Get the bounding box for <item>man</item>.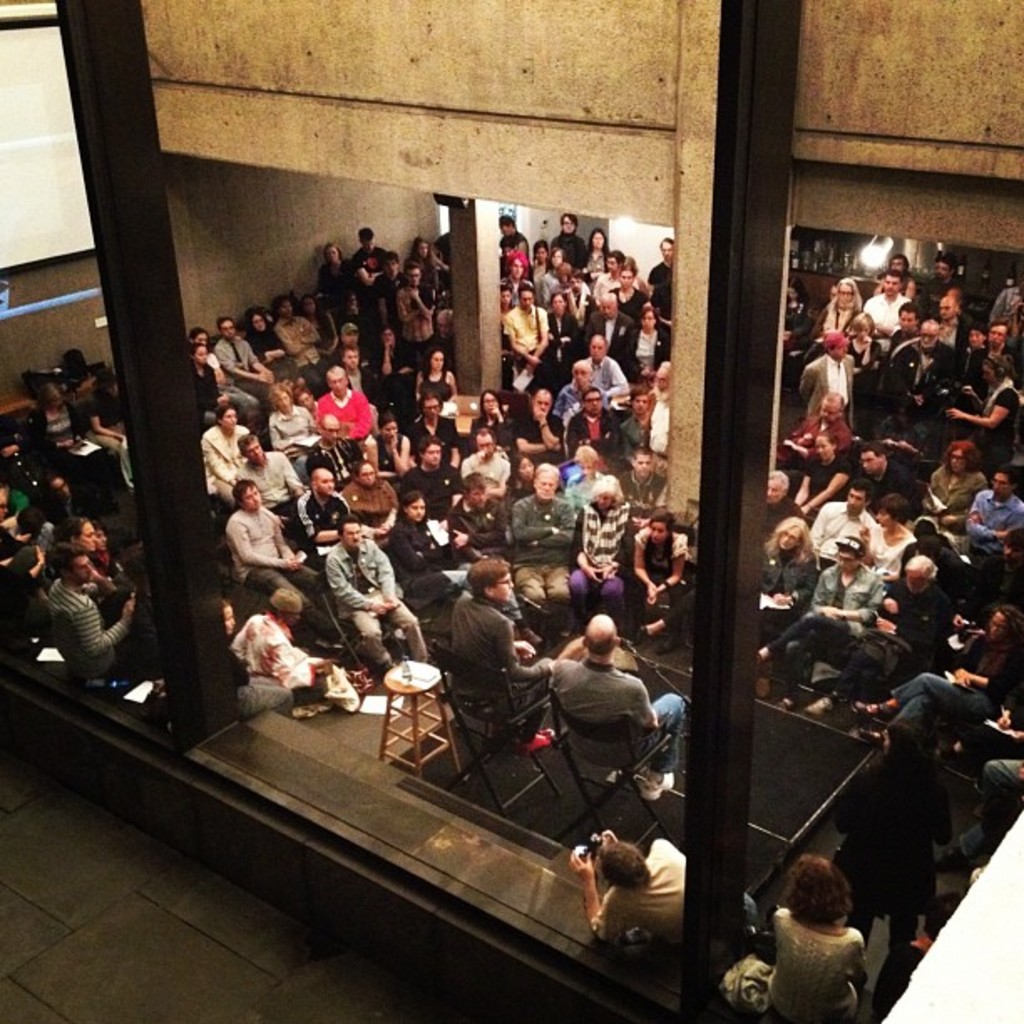
550 611 684 800.
